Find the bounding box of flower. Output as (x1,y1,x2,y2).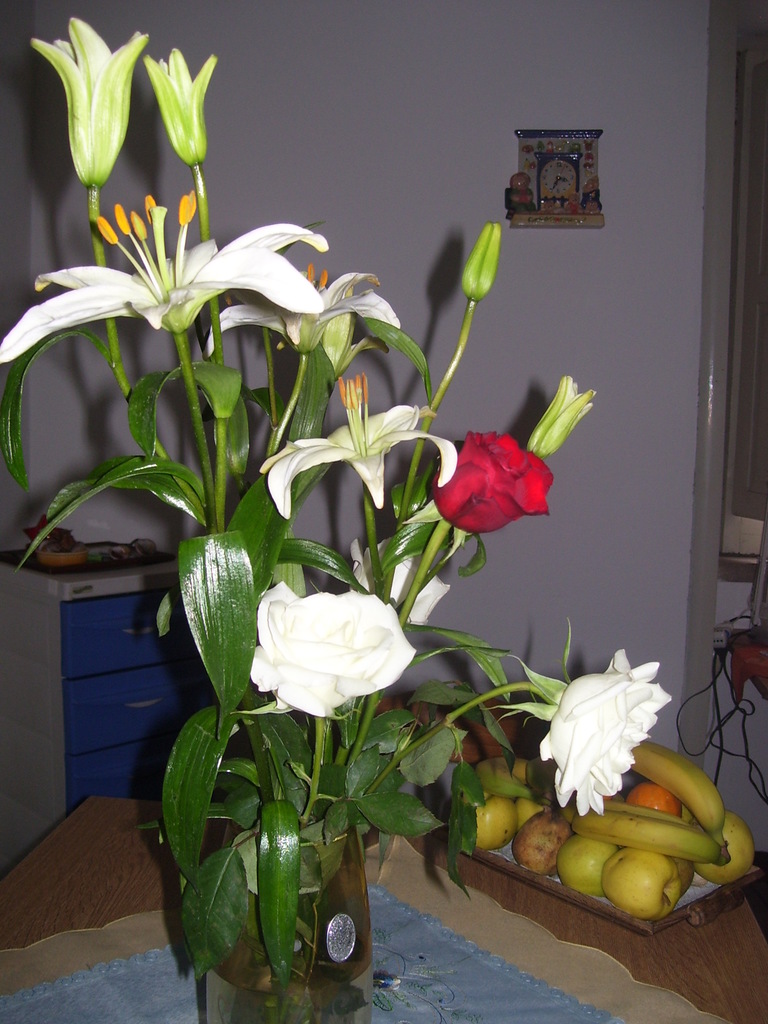
(248,368,464,515).
